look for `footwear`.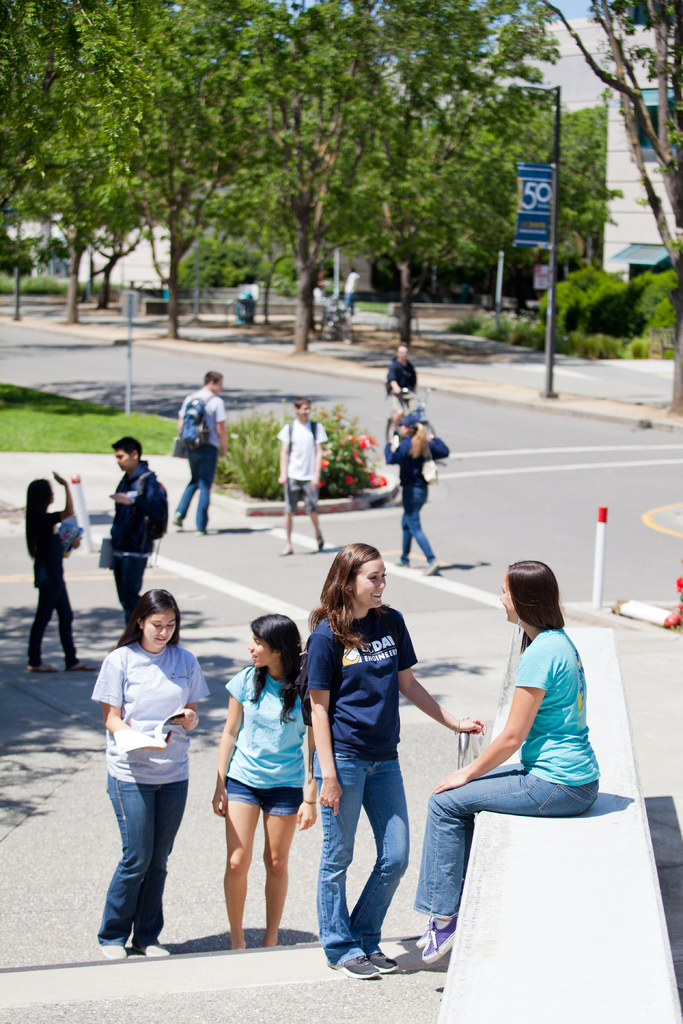
Found: l=65, t=664, r=94, b=671.
